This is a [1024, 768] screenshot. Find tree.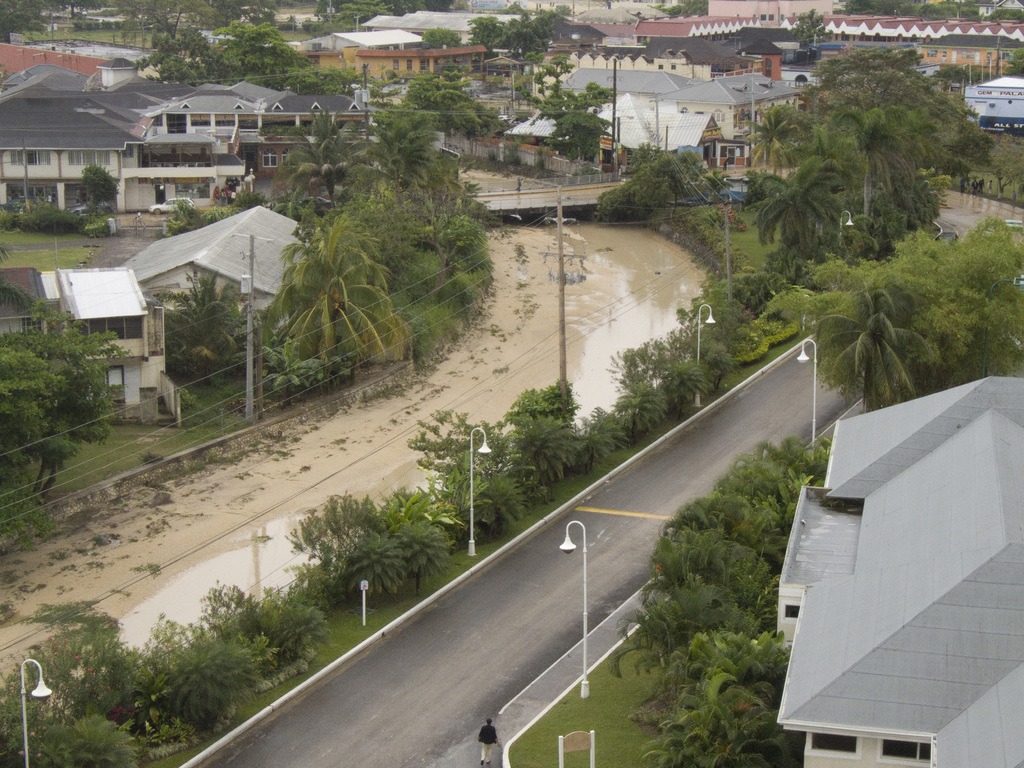
Bounding box: (left=267, top=213, right=410, bottom=398).
